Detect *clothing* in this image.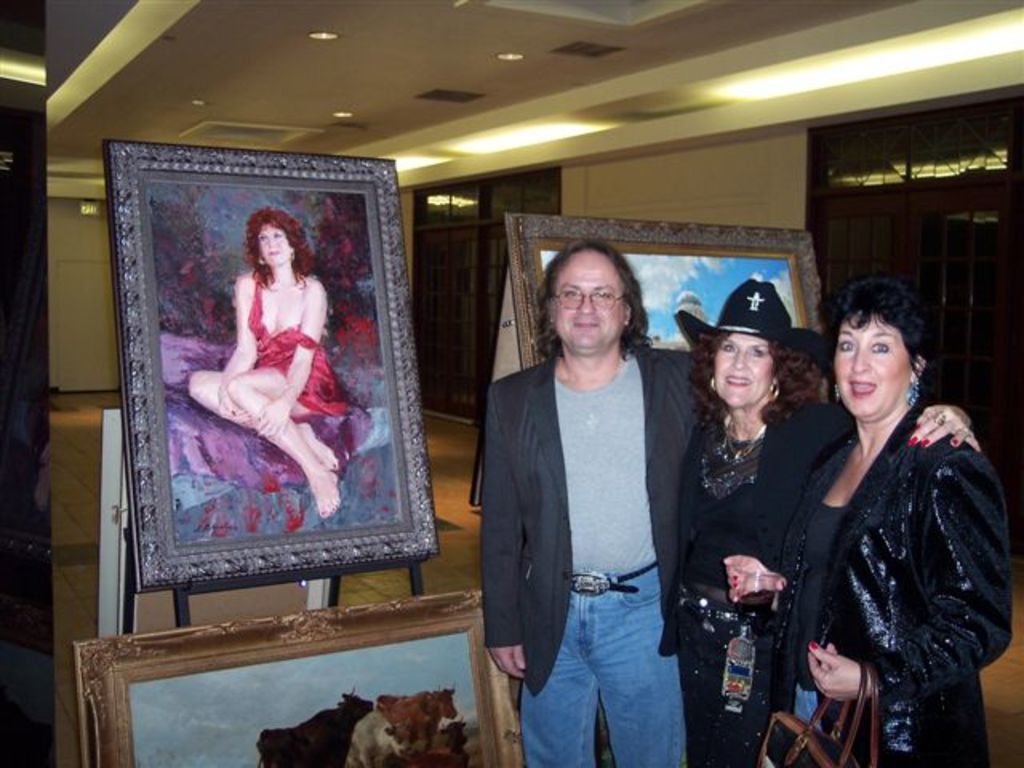
Detection: 789 357 1000 750.
